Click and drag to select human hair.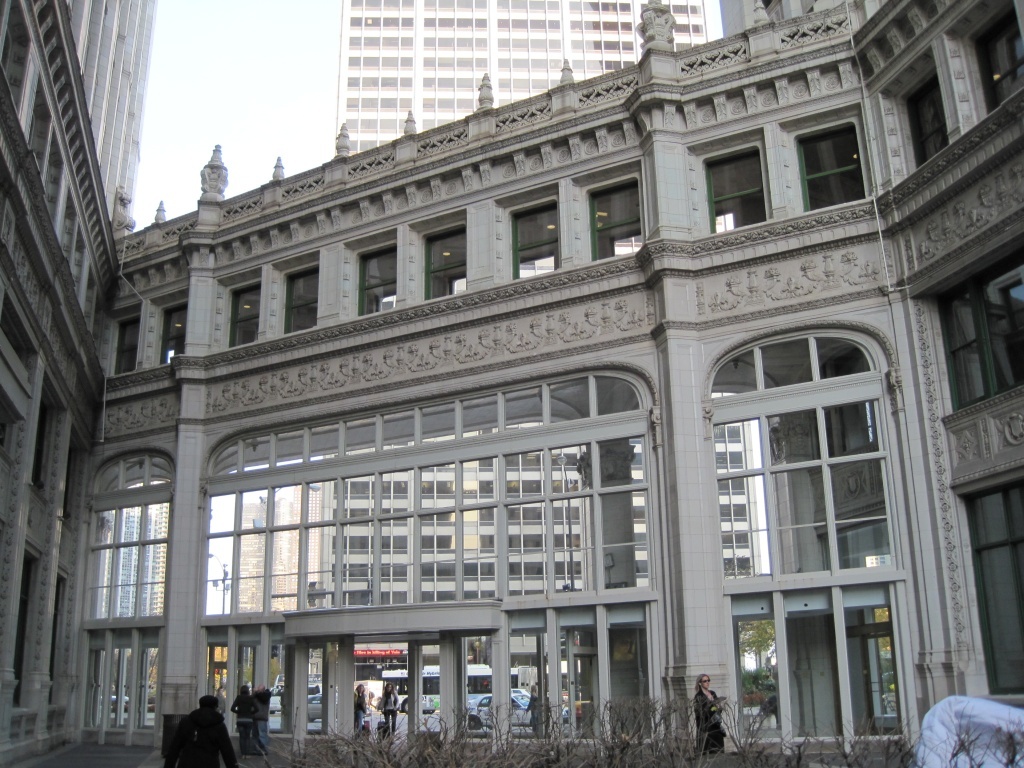
Selection: (199, 696, 218, 711).
